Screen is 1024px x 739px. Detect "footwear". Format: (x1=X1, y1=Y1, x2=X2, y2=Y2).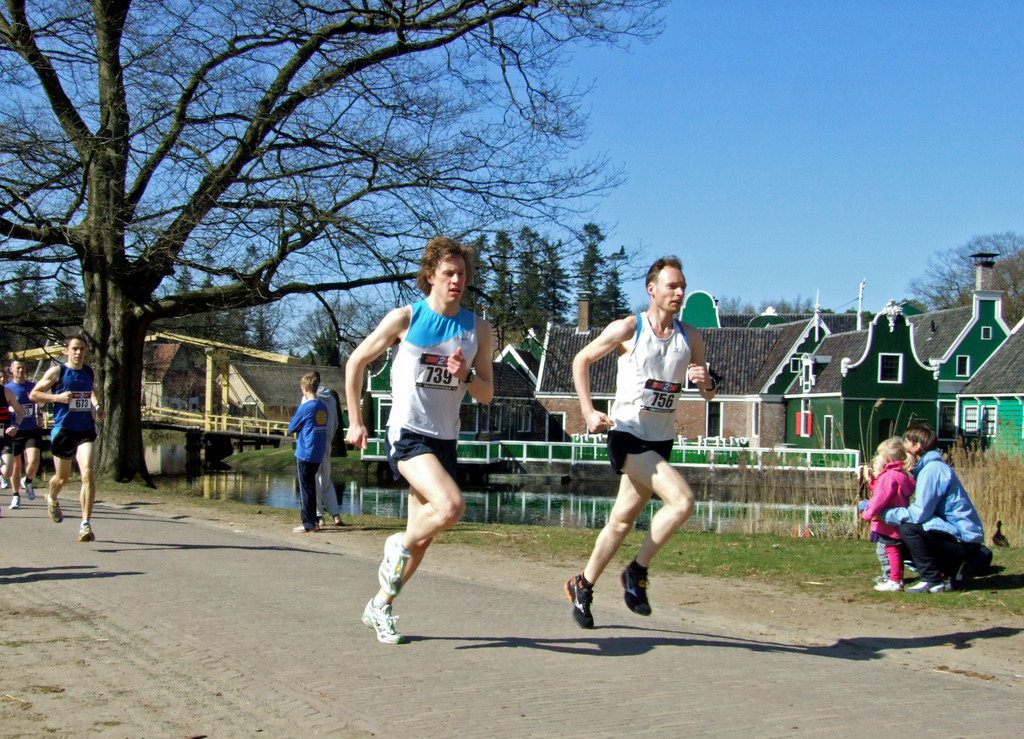
(x1=49, y1=502, x2=64, y2=523).
